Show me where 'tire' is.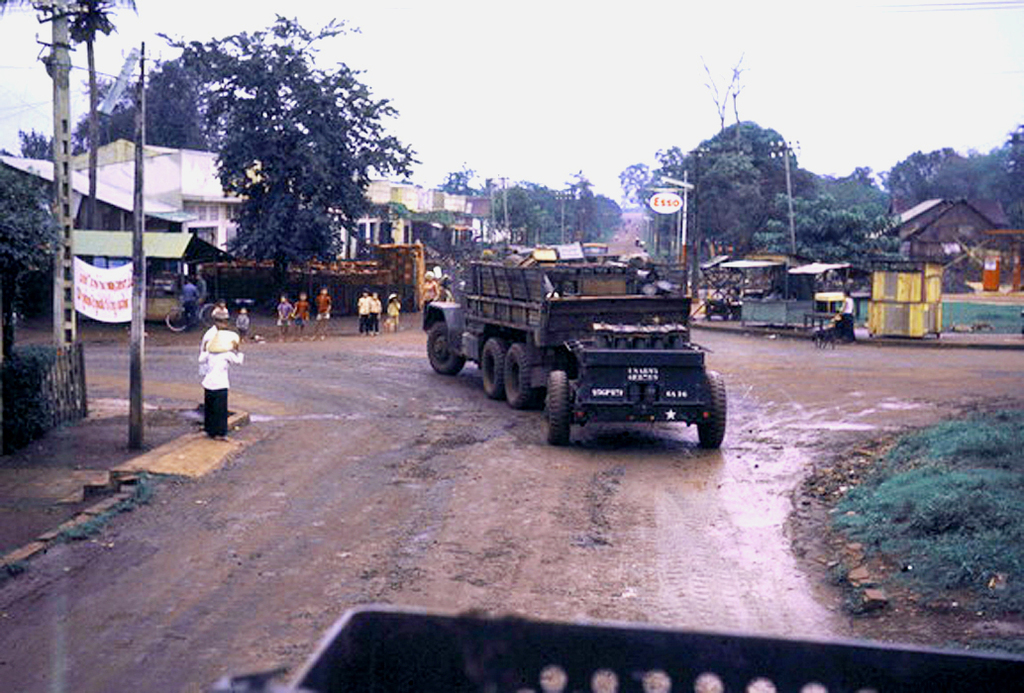
'tire' is at (left=165, top=304, right=190, bottom=336).
